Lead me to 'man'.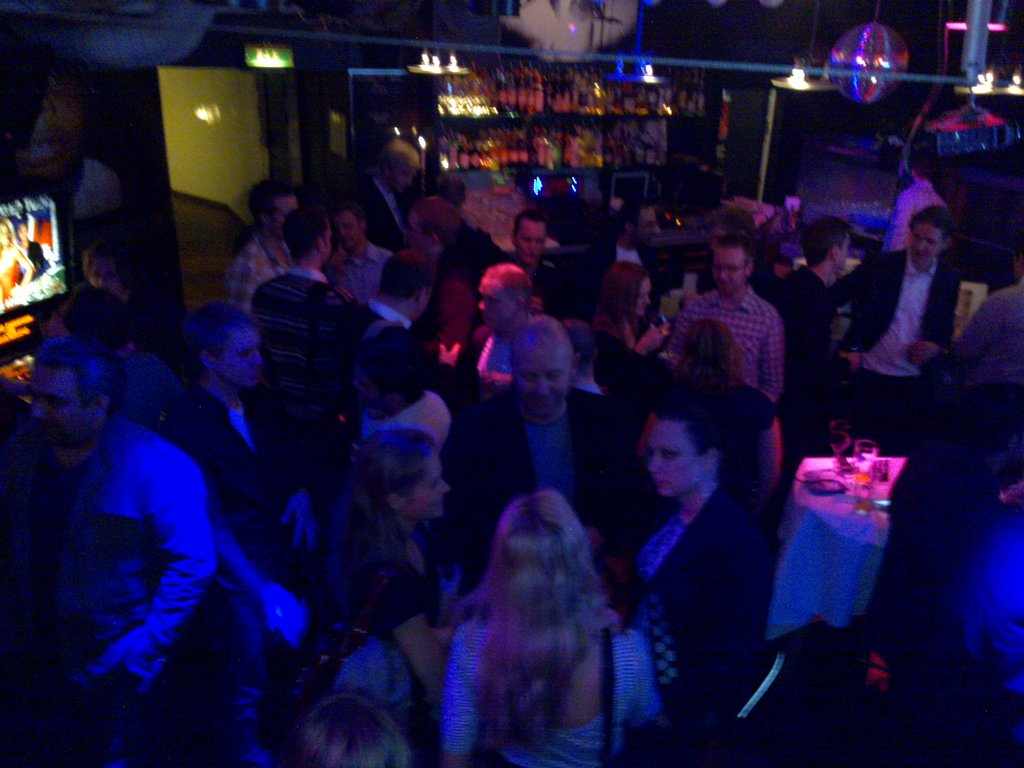
Lead to bbox(173, 317, 328, 767).
